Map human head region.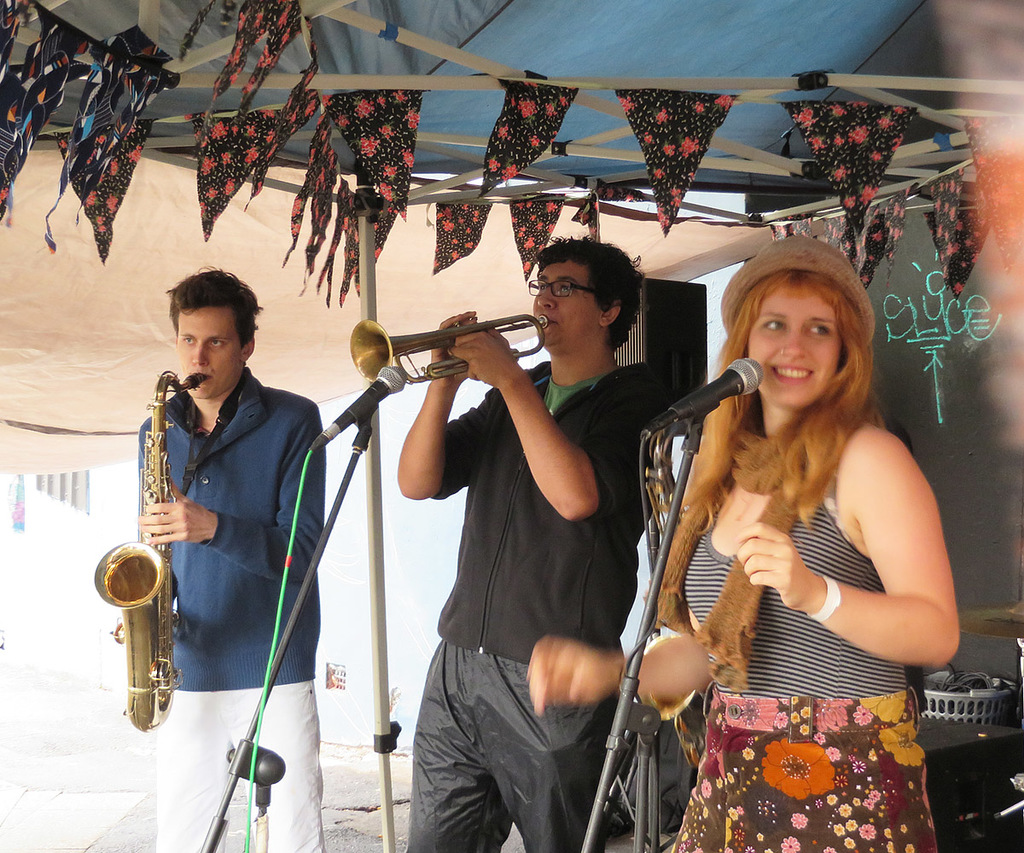
Mapped to box=[533, 231, 641, 357].
